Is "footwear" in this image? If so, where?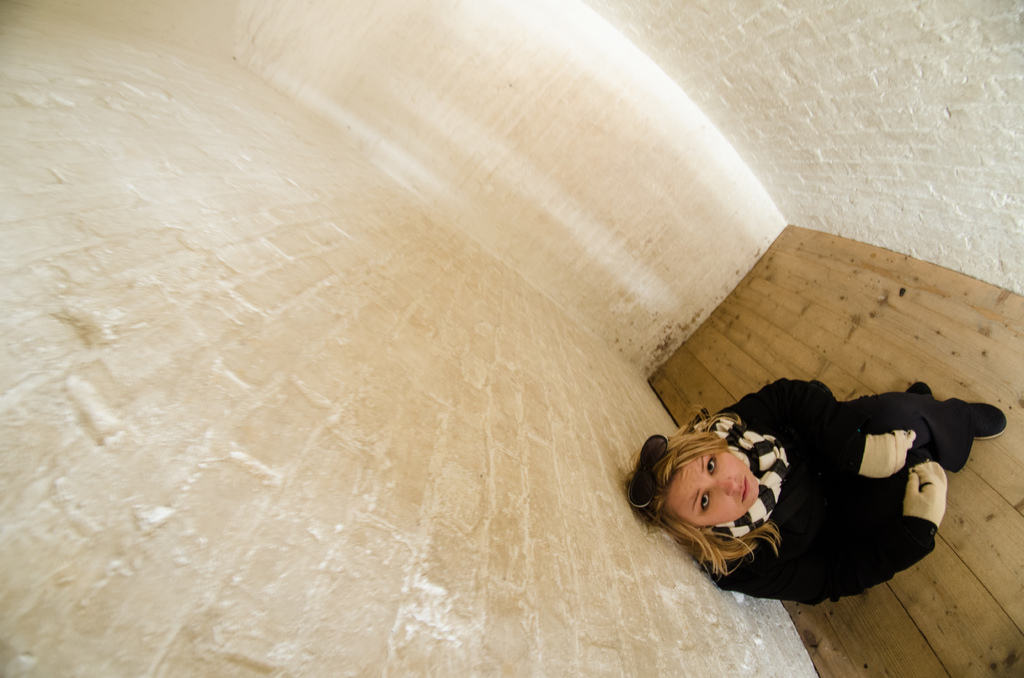
Yes, at detection(963, 403, 1011, 445).
